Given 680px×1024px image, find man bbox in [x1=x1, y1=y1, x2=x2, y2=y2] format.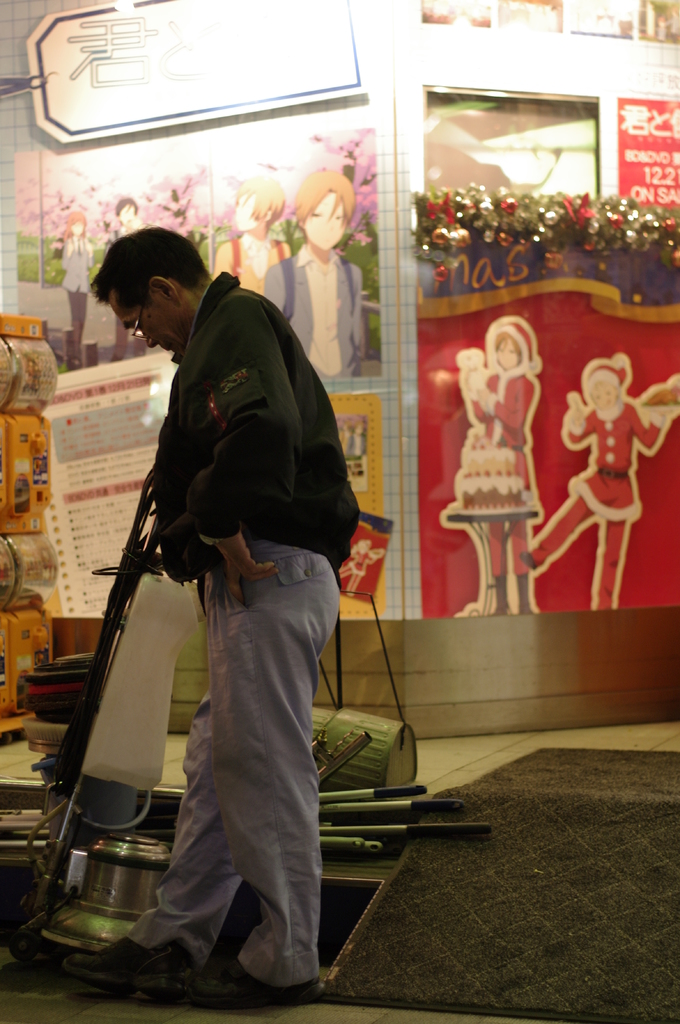
[x1=61, y1=186, x2=371, y2=968].
